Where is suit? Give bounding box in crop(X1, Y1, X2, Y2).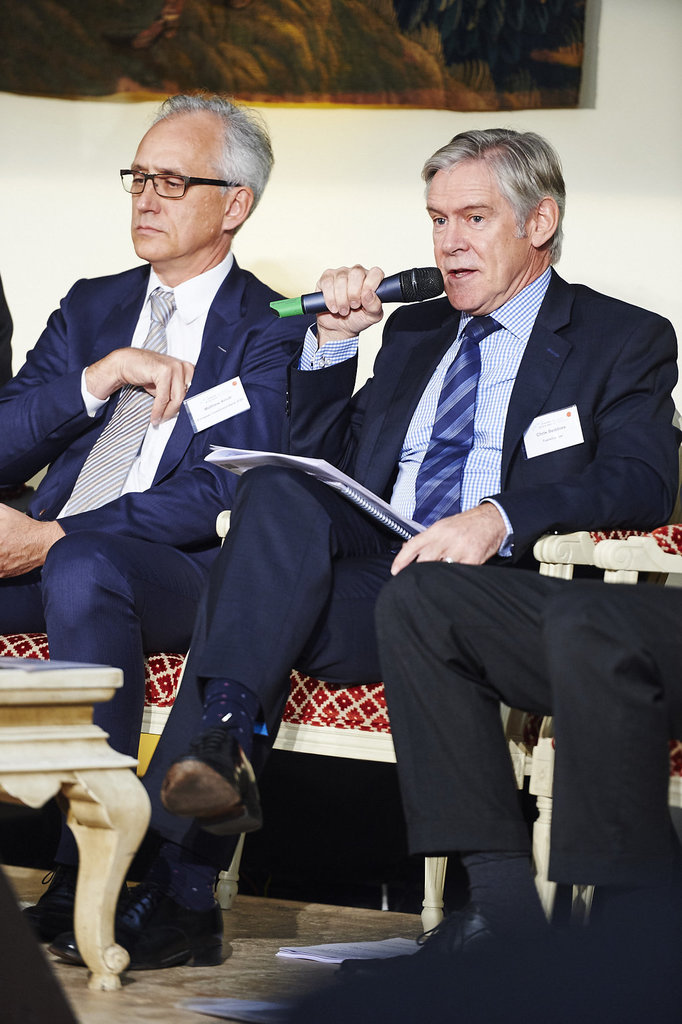
crop(0, 254, 321, 778).
